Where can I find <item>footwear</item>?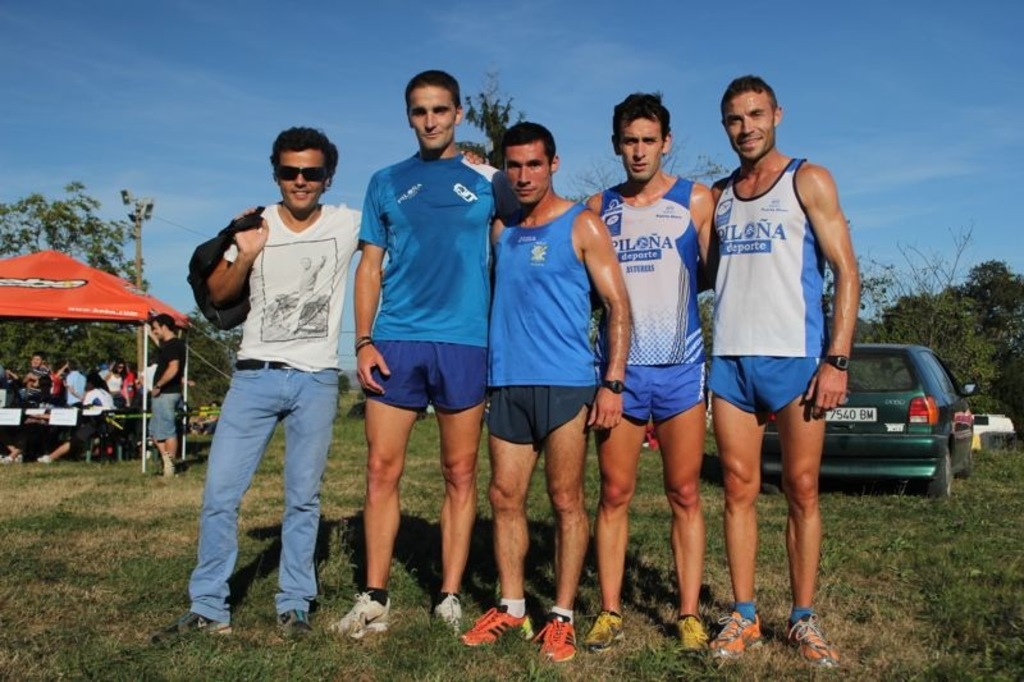
You can find it at region(36, 452, 54, 463).
